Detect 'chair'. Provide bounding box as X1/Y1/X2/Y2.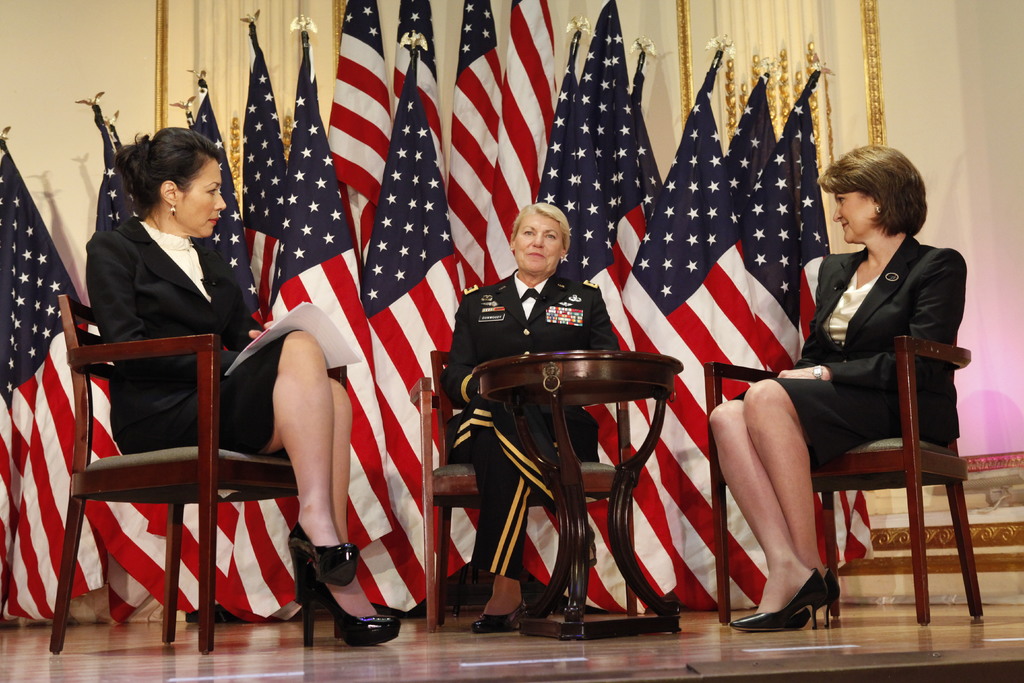
406/346/639/631.
